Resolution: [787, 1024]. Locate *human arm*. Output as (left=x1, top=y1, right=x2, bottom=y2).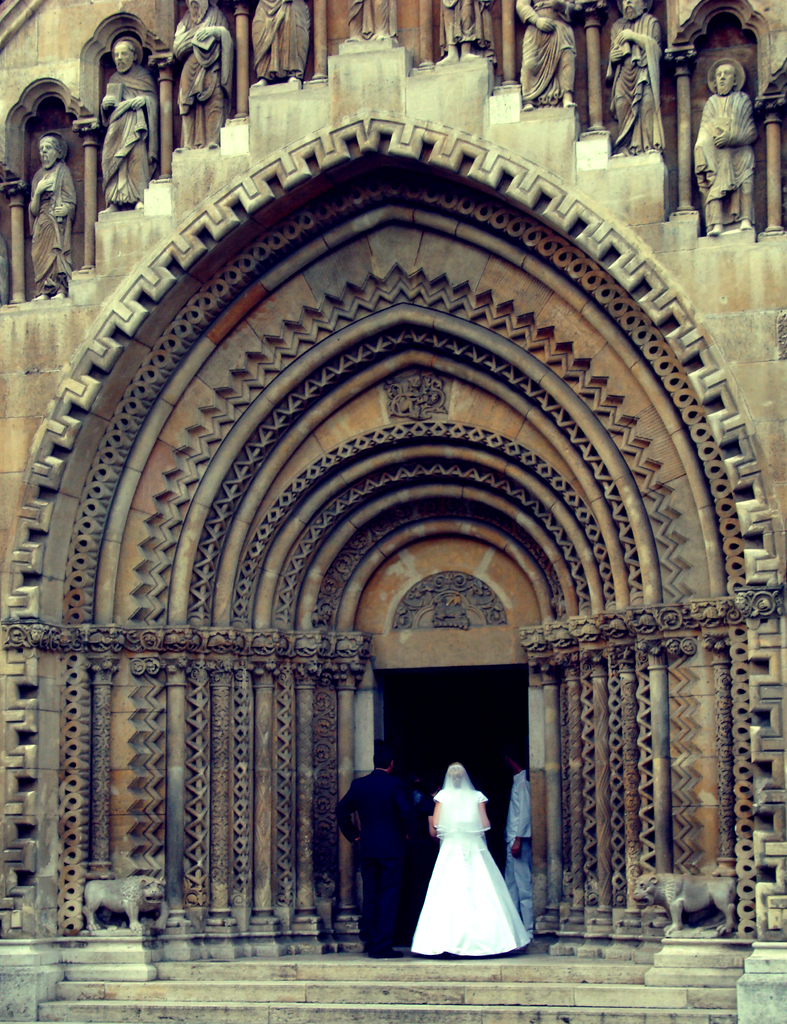
(left=515, top=0, right=558, bottom=35).
